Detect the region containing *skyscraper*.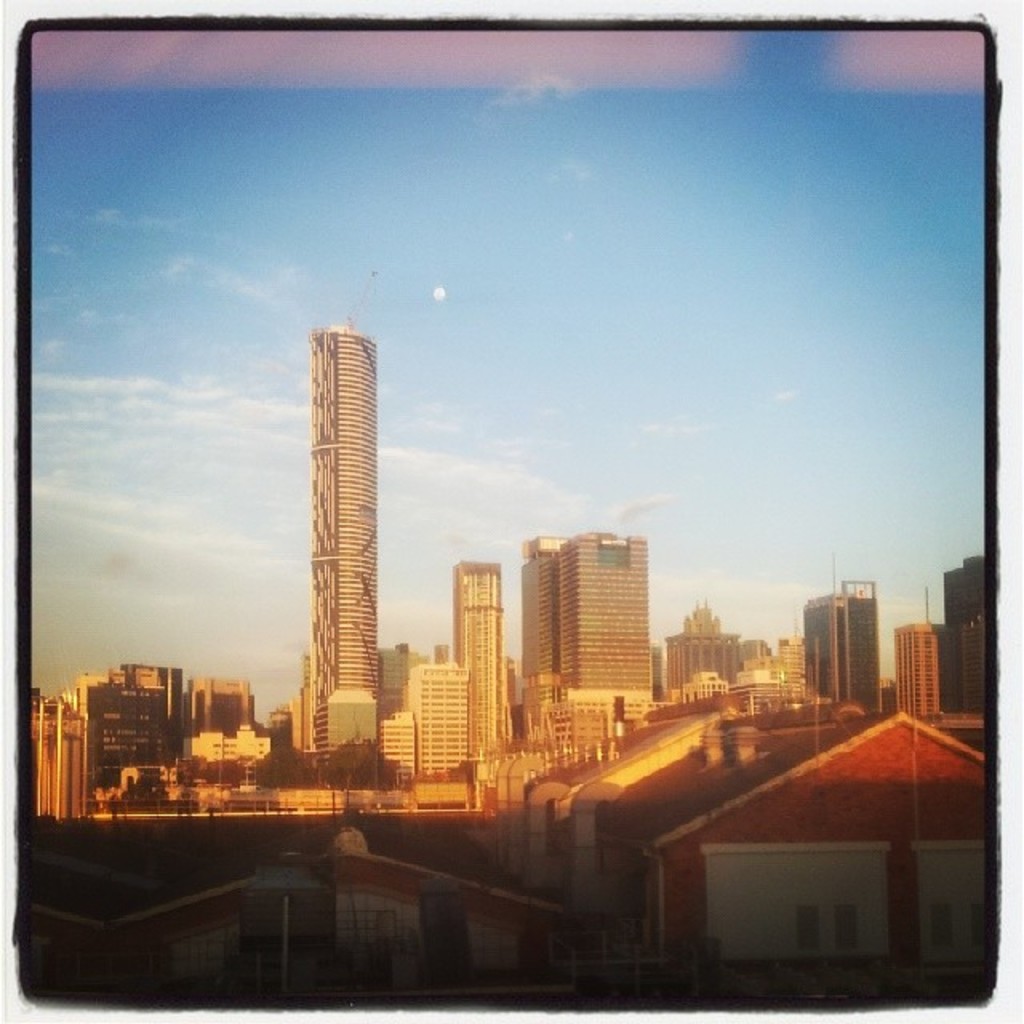
[x1=515, y1=531, x2=571, y2=677].
